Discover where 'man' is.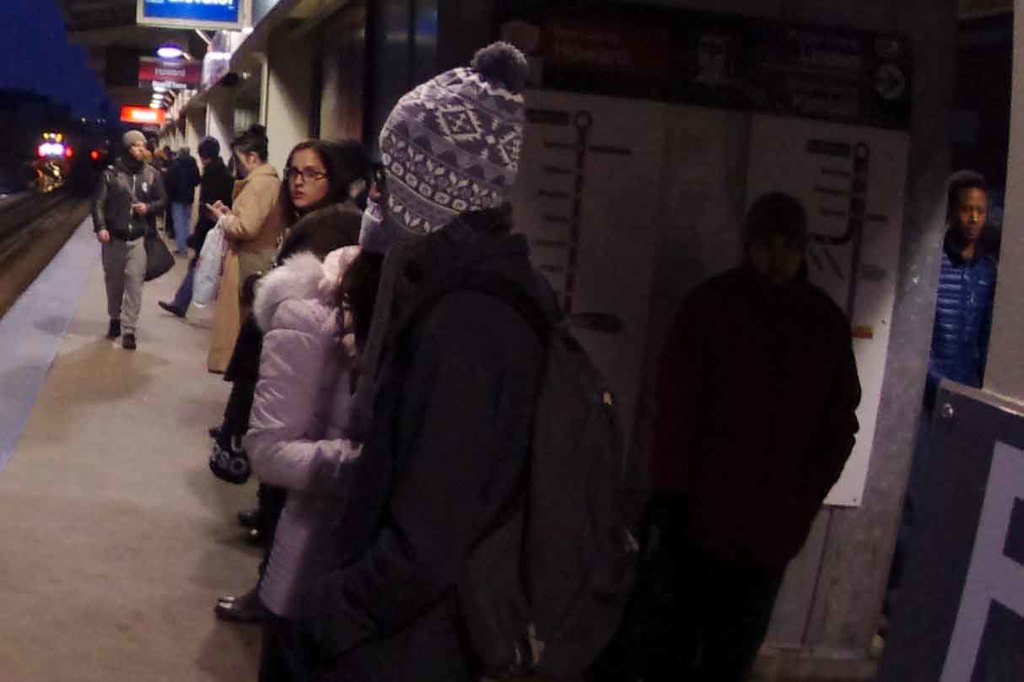
Discovered at (x1=86, y1=122, x2=171, y2=362).
